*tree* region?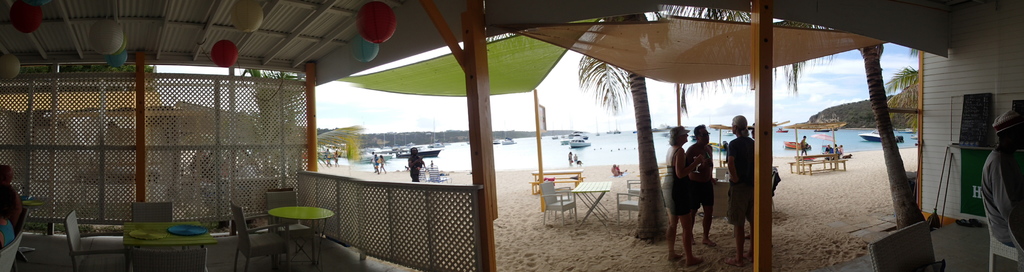
pyautogui.locateOnScreen(881, 58, 917, 126)
